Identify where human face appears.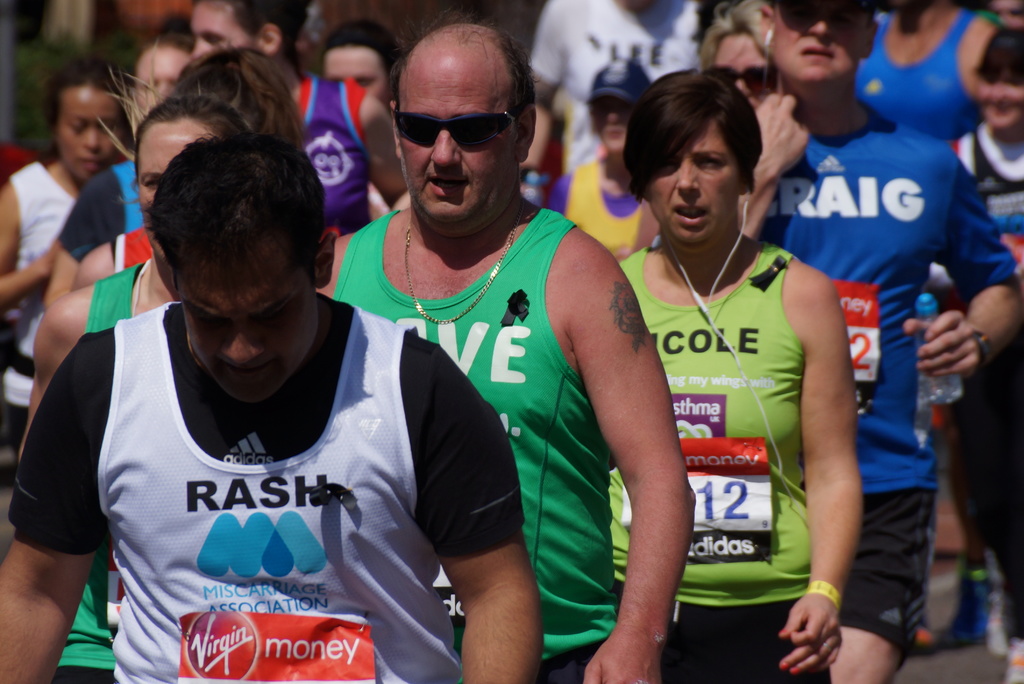
Appears at 182/245/322/403.
